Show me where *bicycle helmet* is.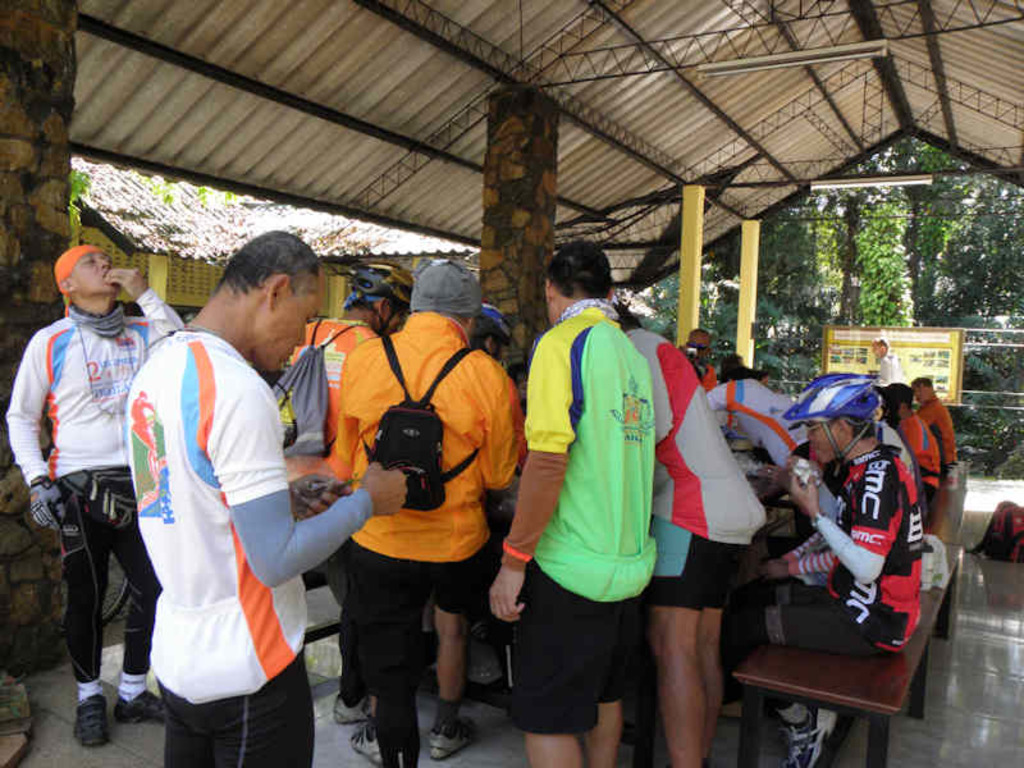
*bicycle helmet* is at (477, 301, 518, 357).
